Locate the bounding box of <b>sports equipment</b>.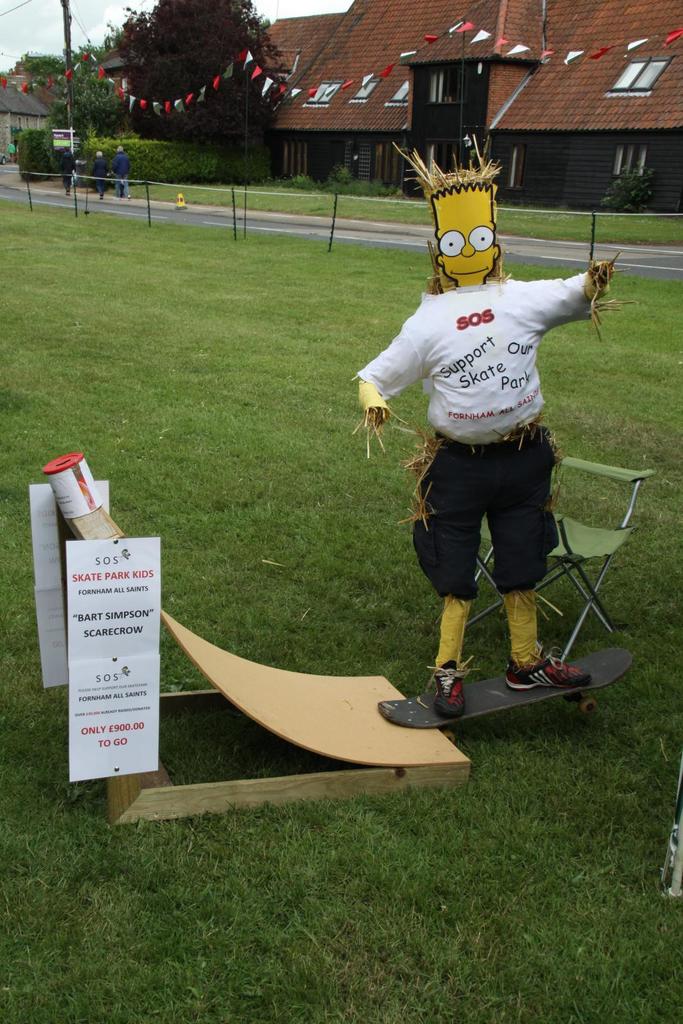
Bounding box: [505,649,594,689].
